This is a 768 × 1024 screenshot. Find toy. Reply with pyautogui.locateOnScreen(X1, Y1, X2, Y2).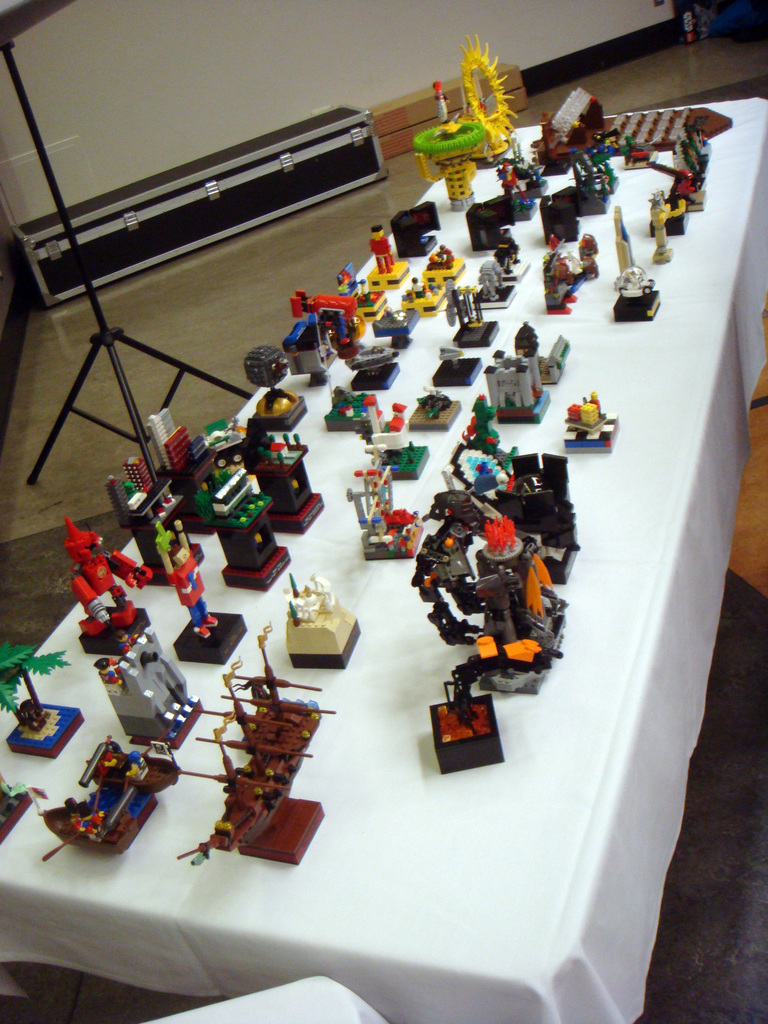
pyautogui.locateOnScreen(164, 515, 253, 666).
